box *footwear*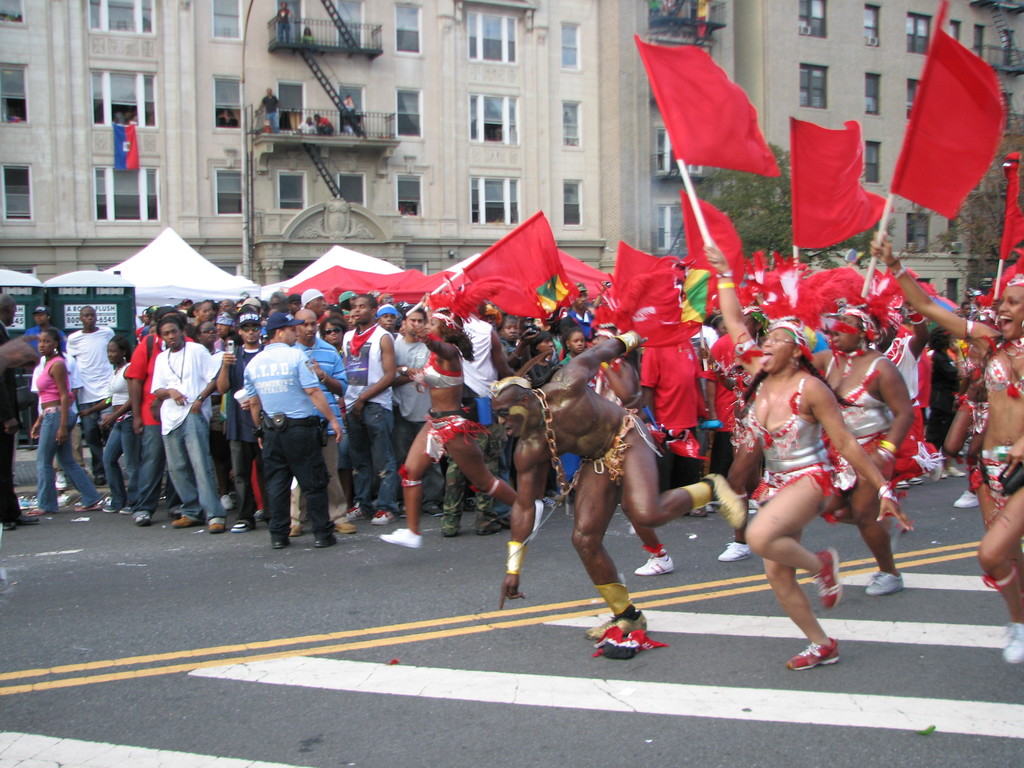
863,570,911,596
